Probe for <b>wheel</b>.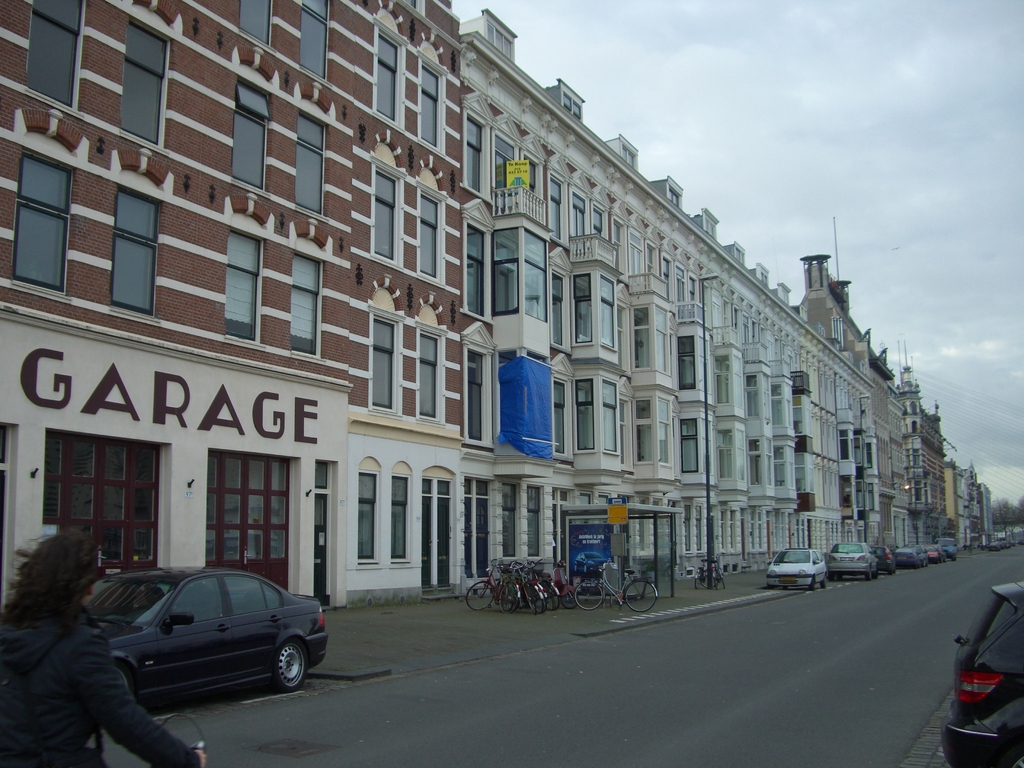
Probe result: <box>542,577,562,612</box>.
